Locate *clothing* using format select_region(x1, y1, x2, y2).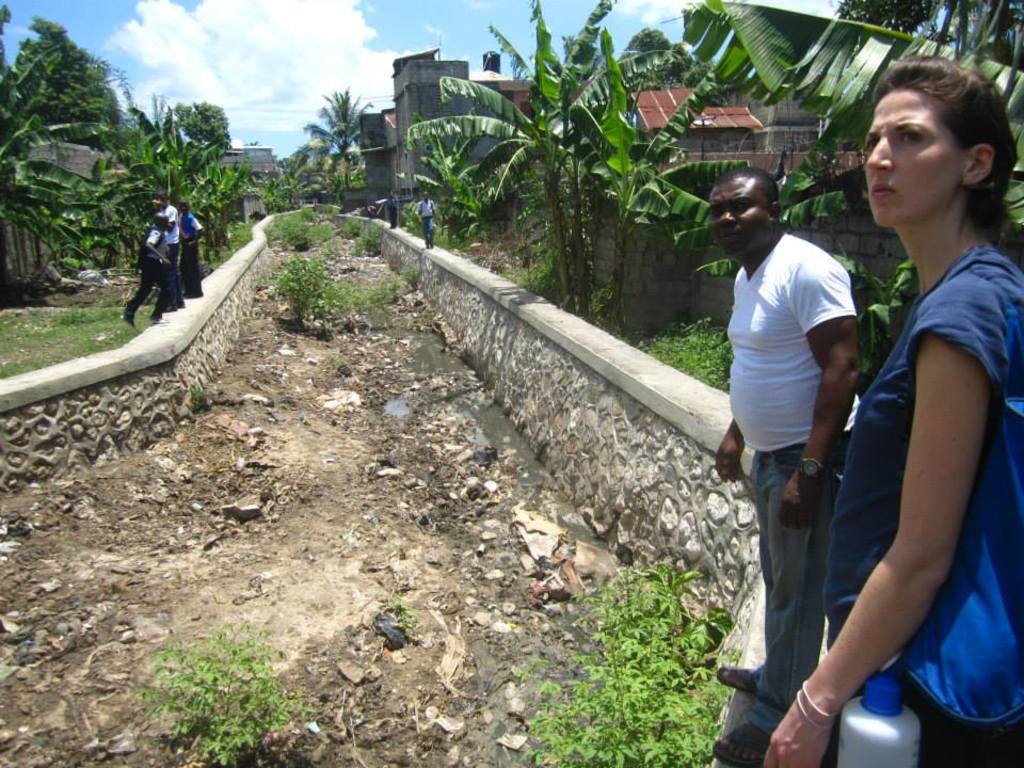
select_region(722, 226, 855, 713).
